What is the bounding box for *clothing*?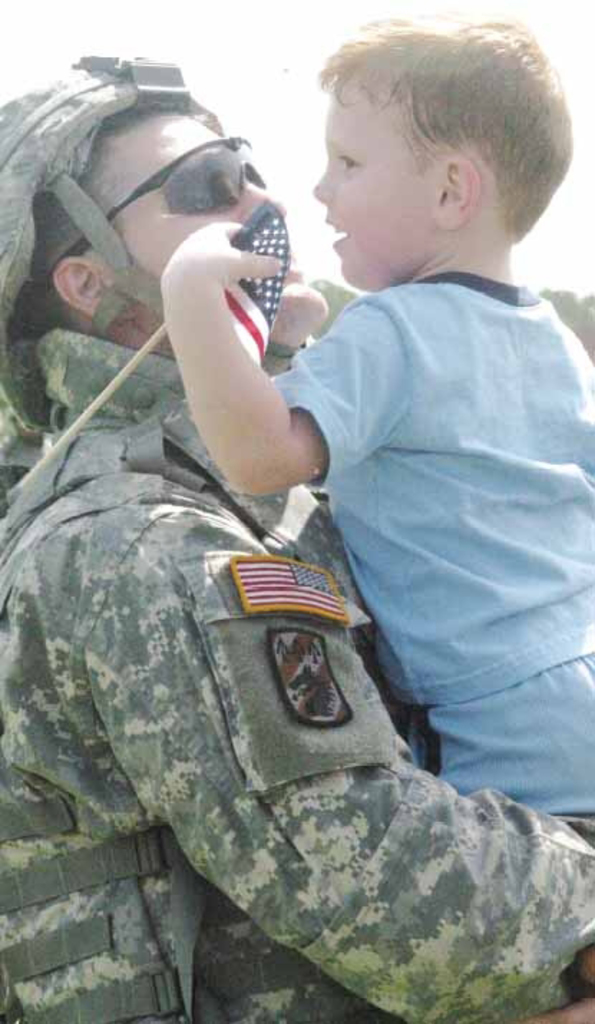
<box>0,323,594,1023</box>.
